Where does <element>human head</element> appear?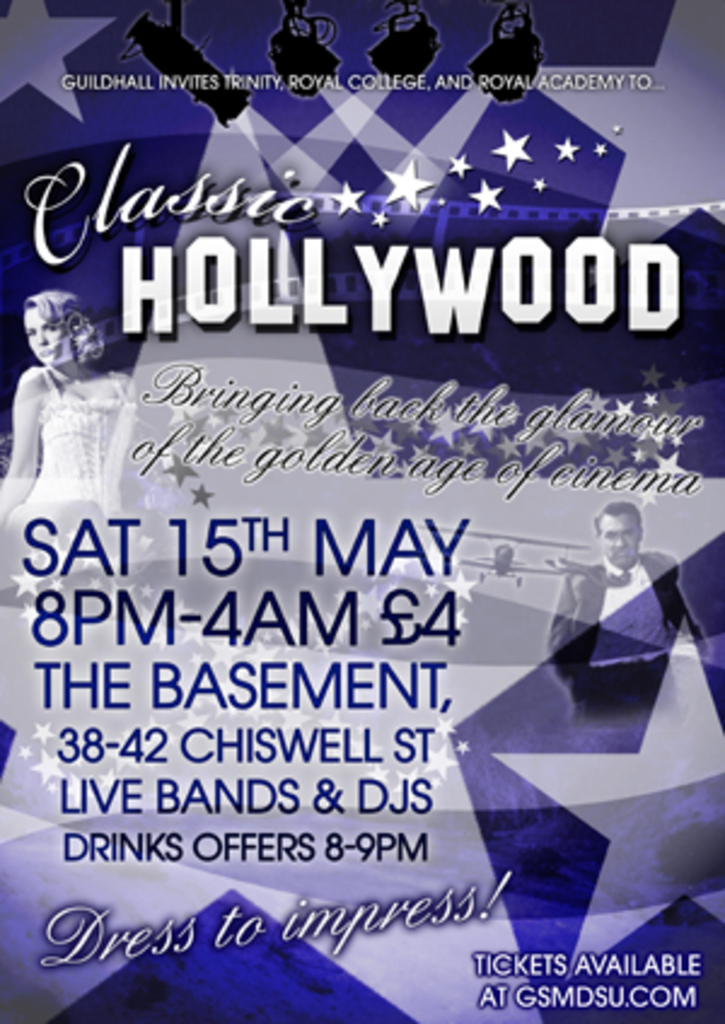
Appears at [left=599, top=498, right=643, bottom=565].
